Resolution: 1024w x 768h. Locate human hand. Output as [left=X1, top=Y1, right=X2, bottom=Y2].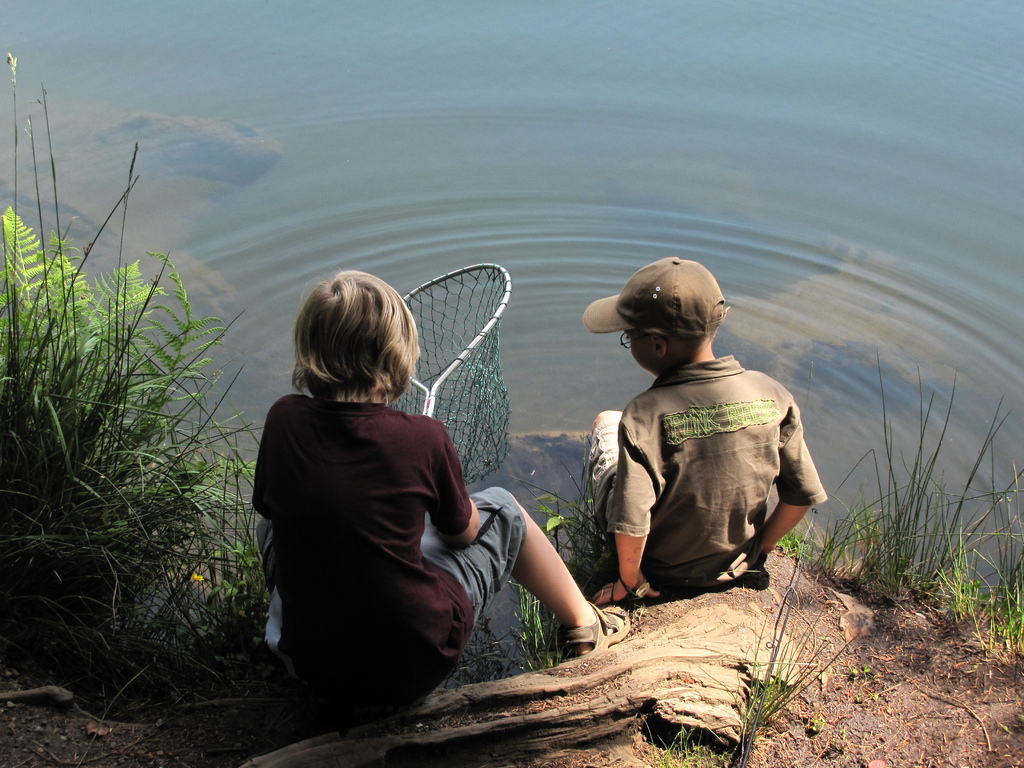
[left=592, top=572, right=661, bottom=605].
